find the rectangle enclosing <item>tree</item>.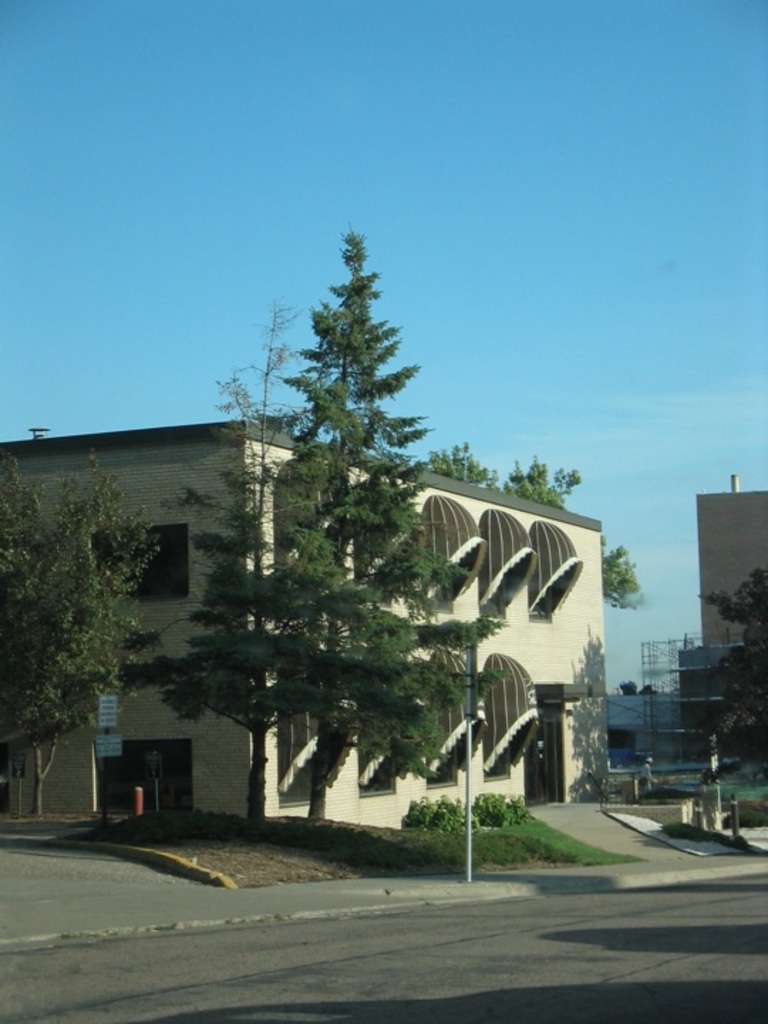
x1=172 y1=303 x2=340 y2=831.
